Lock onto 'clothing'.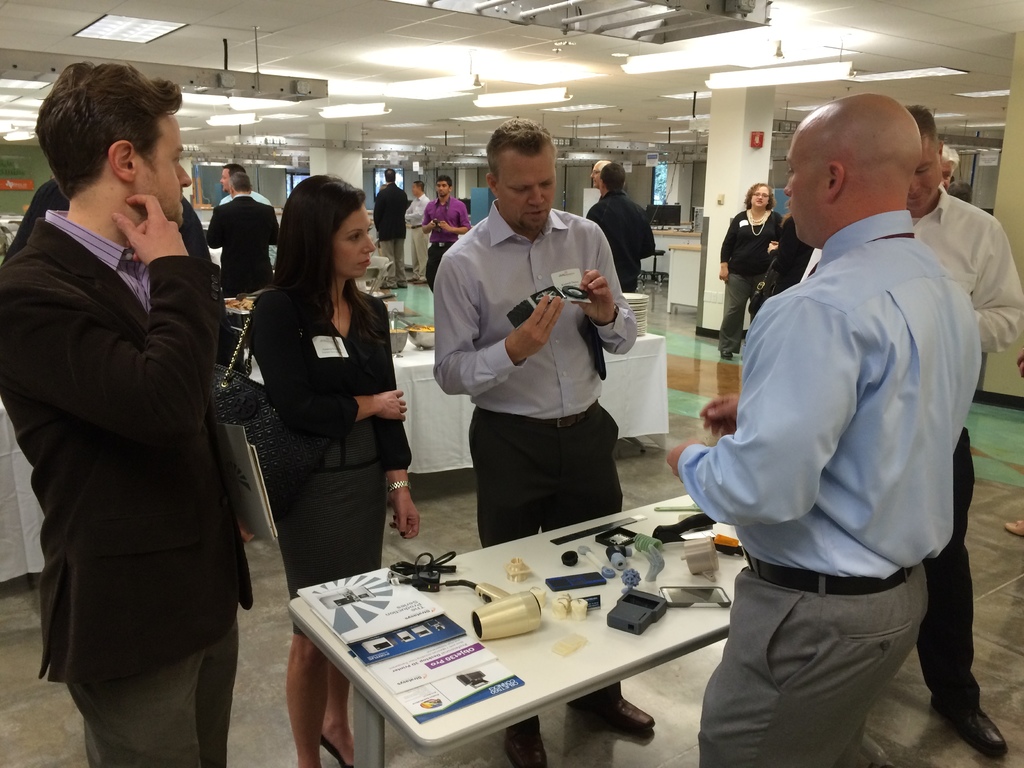
Locked: [x1=429, y1=192, x2=460, y2=300].
